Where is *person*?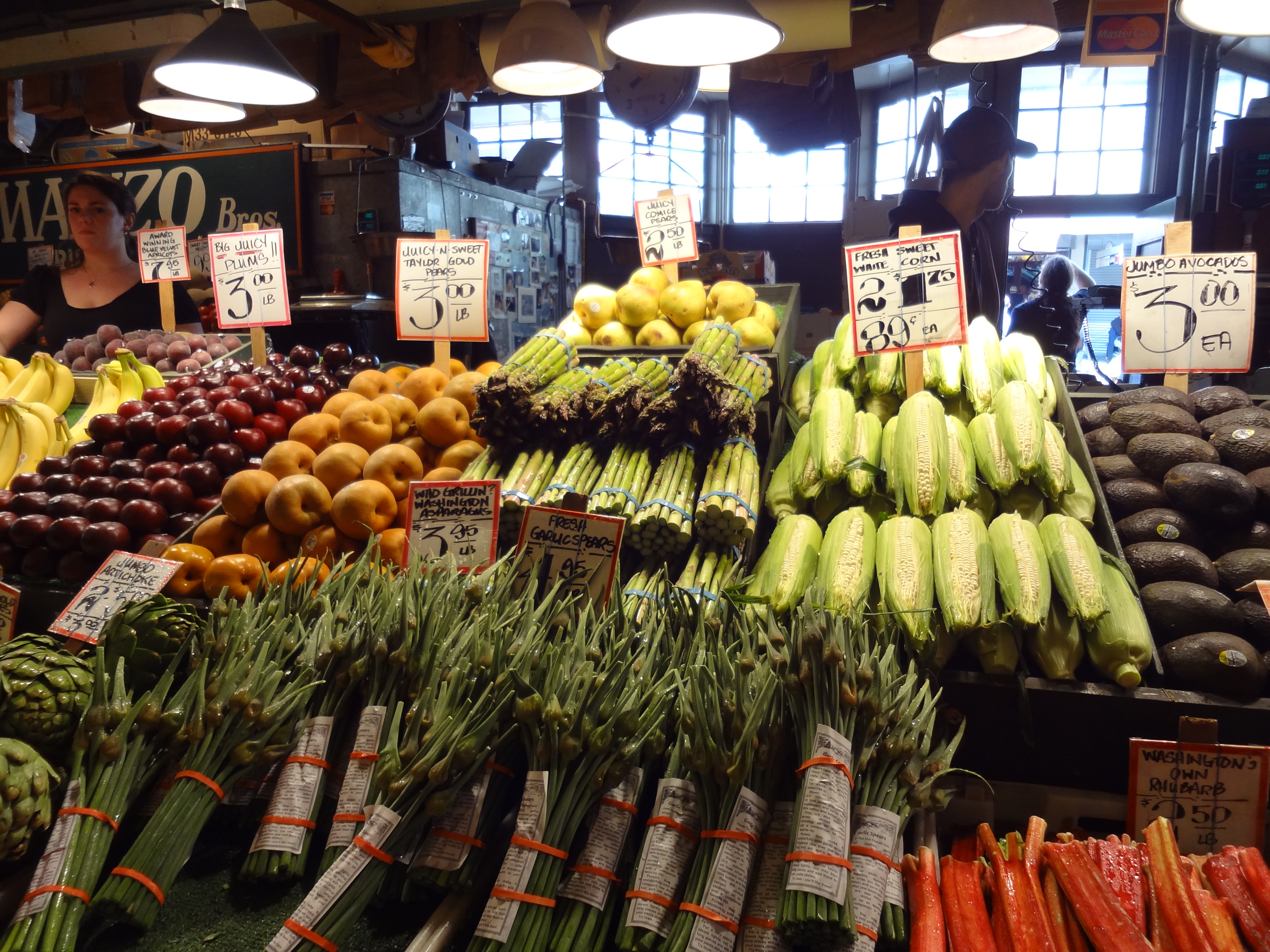
[x1=0, y1=48, x2=56, y2=99].
